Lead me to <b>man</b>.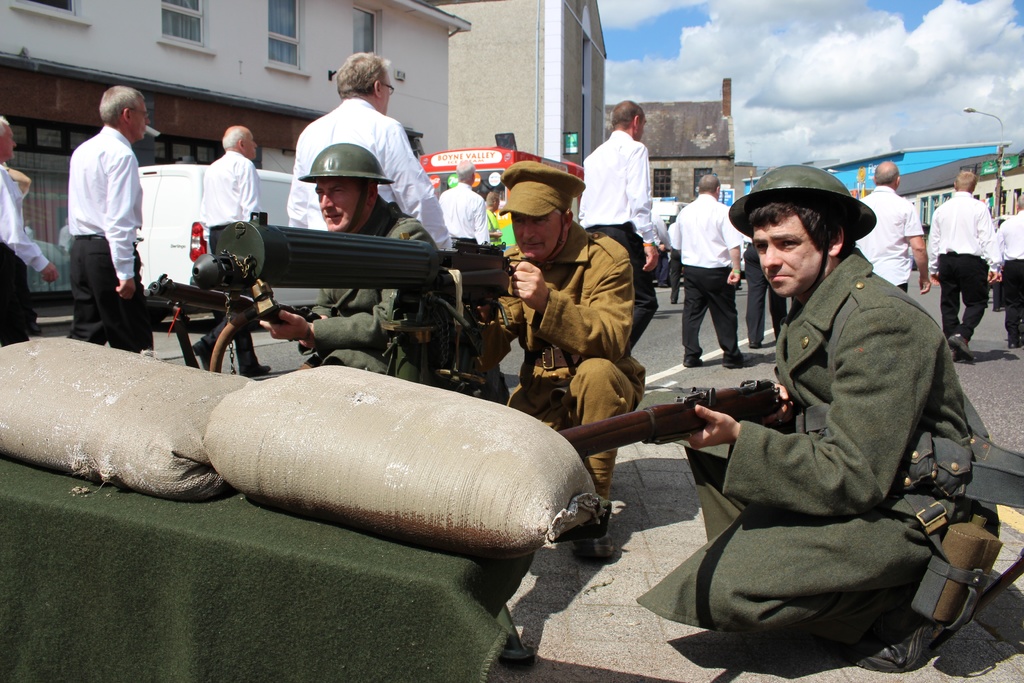
Lead to [199,115,273,374].
